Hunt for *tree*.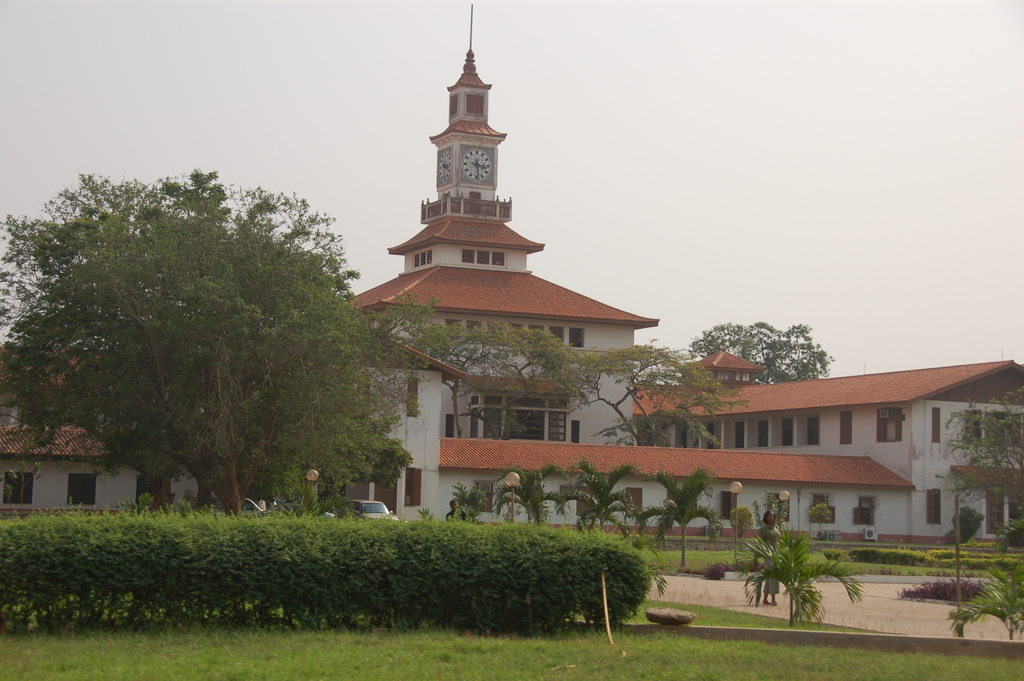
Hunted down at <region>410, 331, 737, 450</region>.
